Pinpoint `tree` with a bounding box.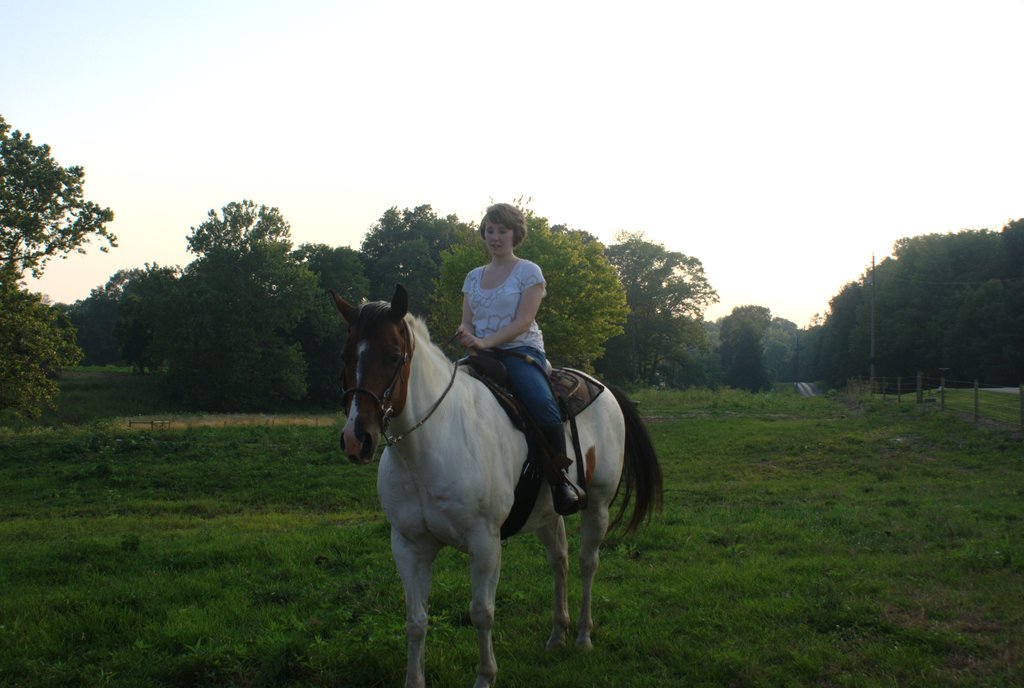
Rect(355, 199, 476, 330).
